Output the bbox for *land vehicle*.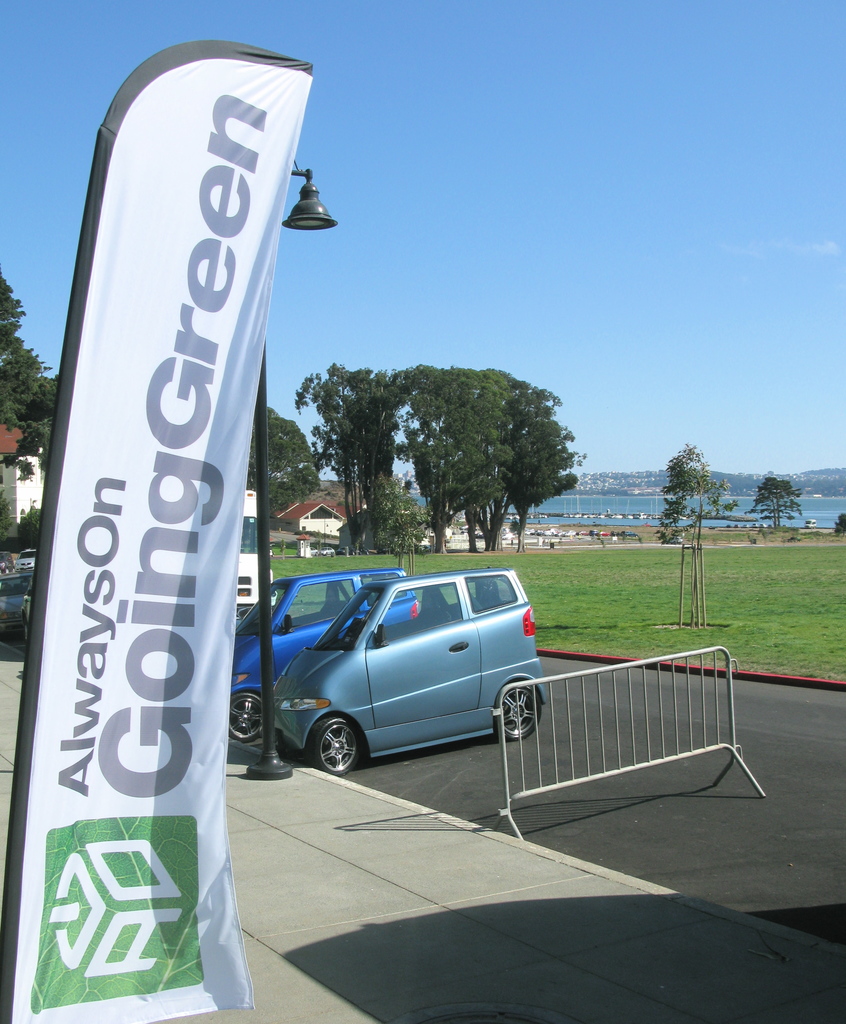
<region>0, 548, 15, 570</region>.
